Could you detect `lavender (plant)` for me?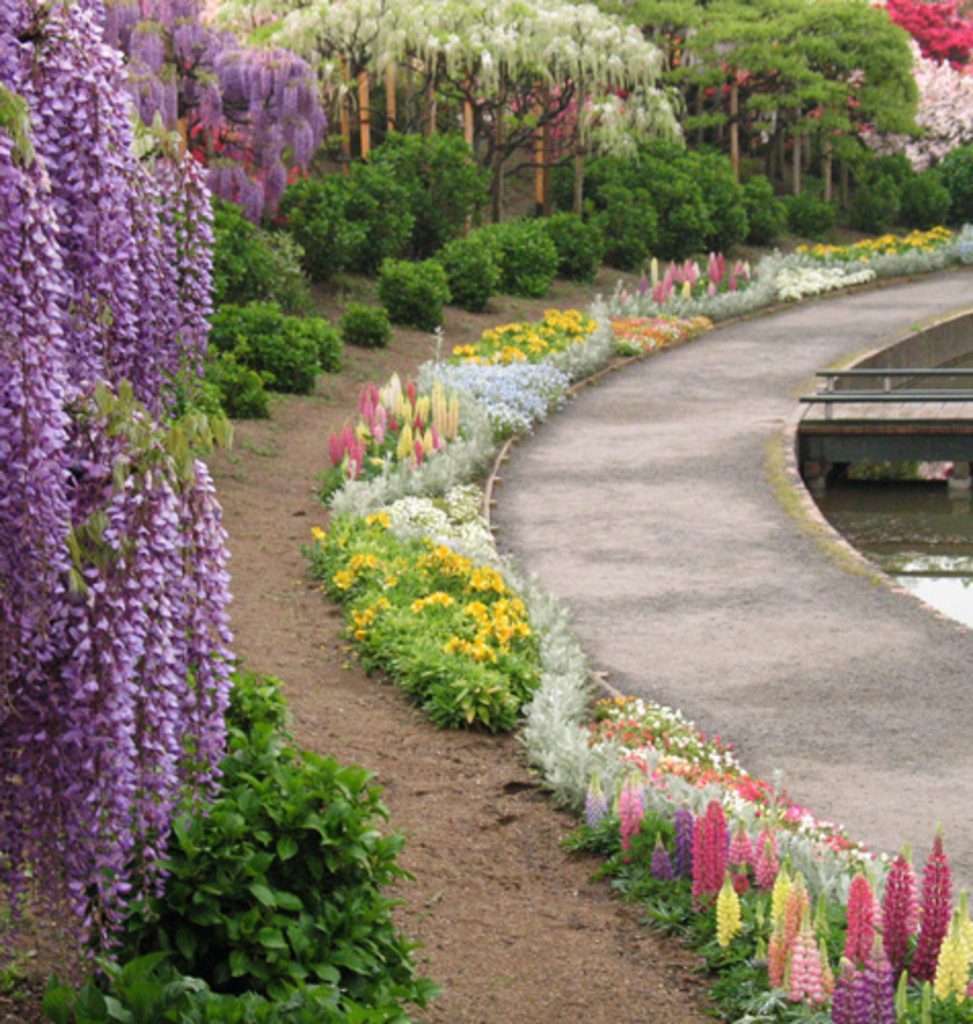
Detection result: region(920, 844, 957, 983).
